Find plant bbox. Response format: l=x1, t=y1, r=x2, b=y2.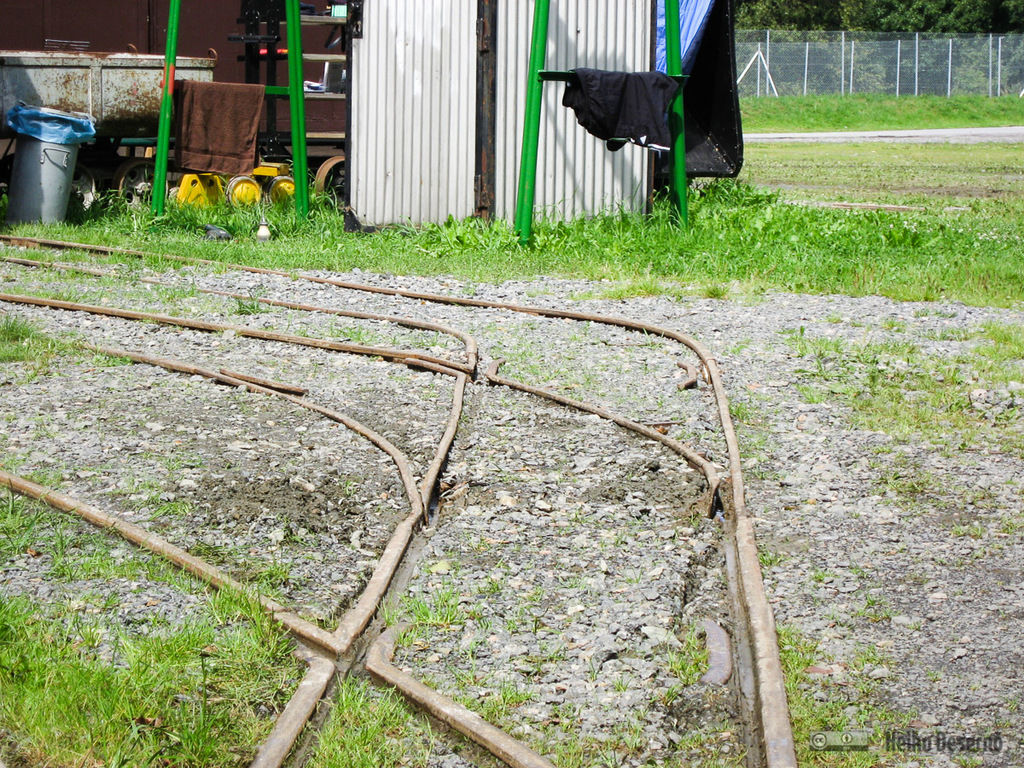
l=302, t=608, r=338, b=633.
